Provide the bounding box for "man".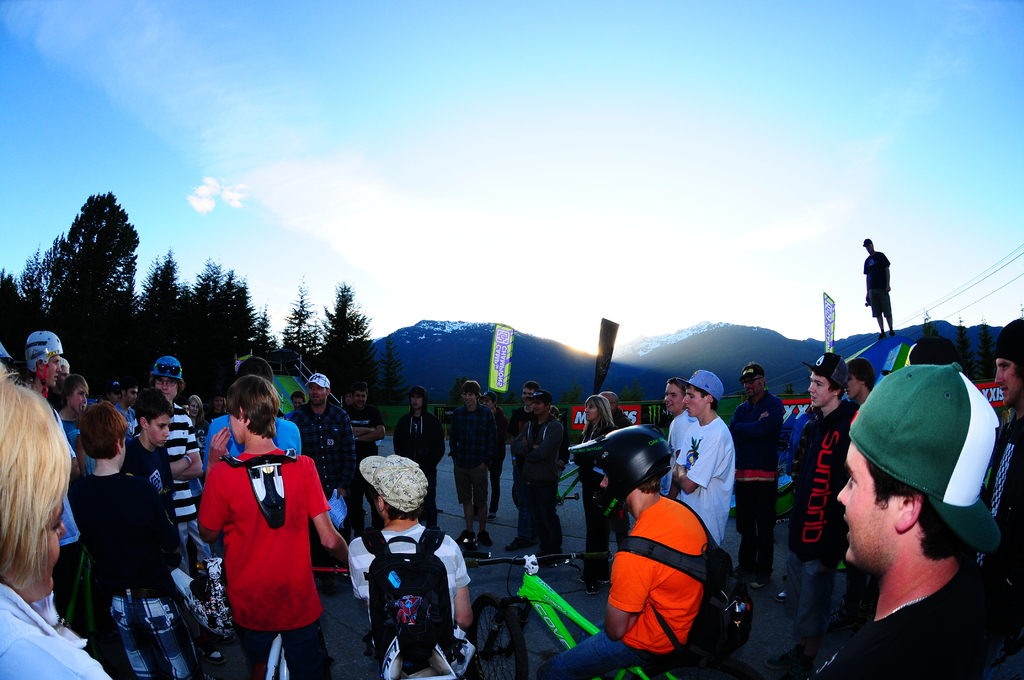
<region>672, 370, 739, 550</region>.
